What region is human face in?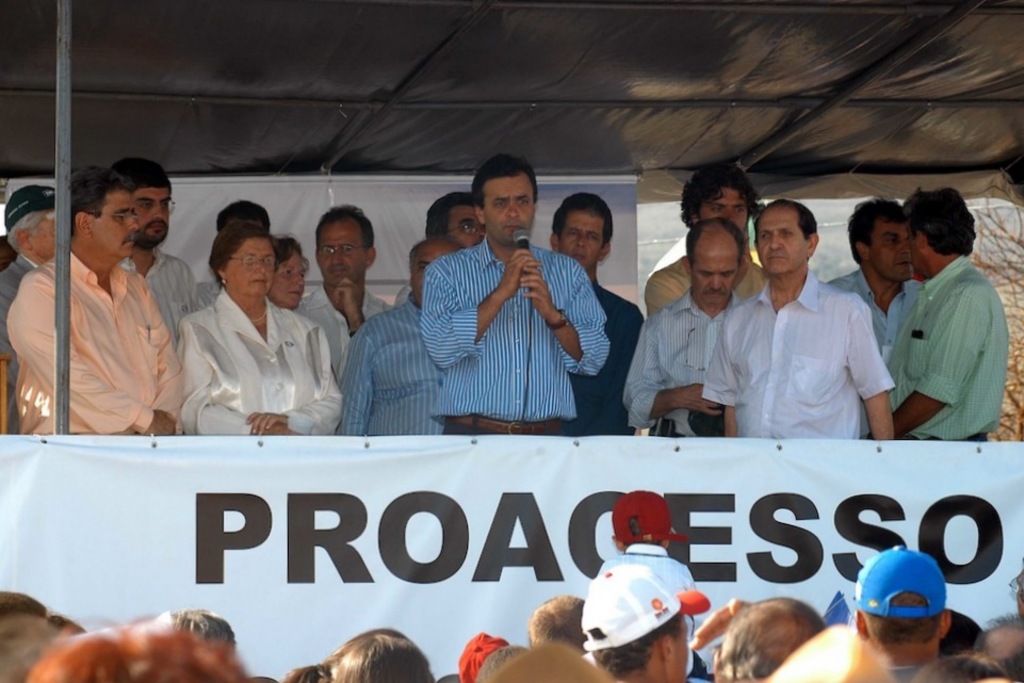
crop(136, 186, 170, 247).
